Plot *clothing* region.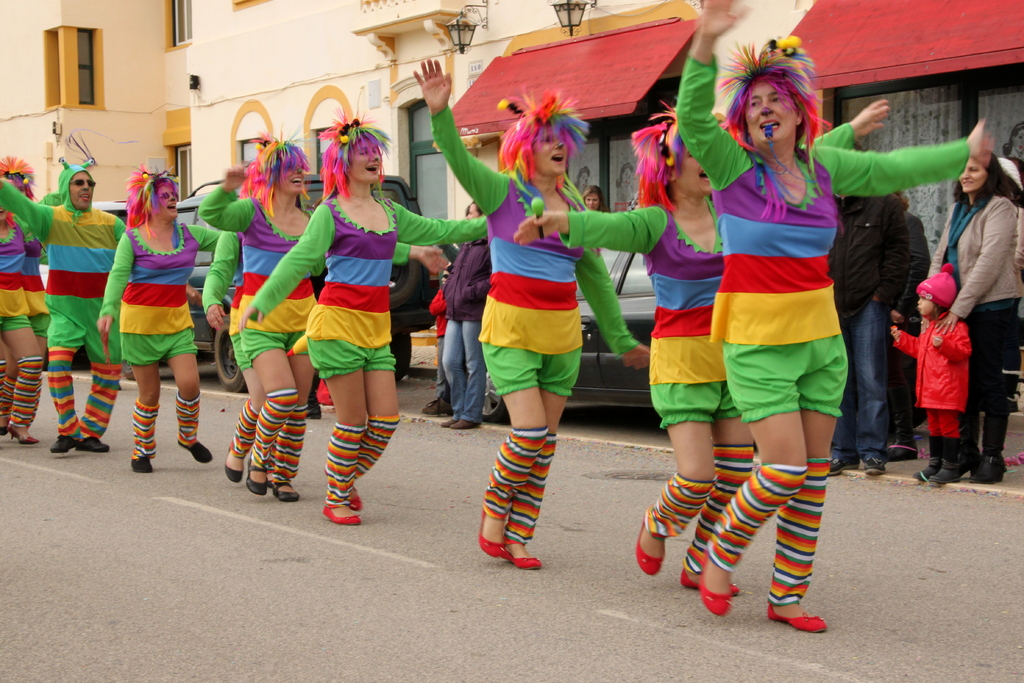
Plotted at [left=7, top=355, right=60, bottom=427].
